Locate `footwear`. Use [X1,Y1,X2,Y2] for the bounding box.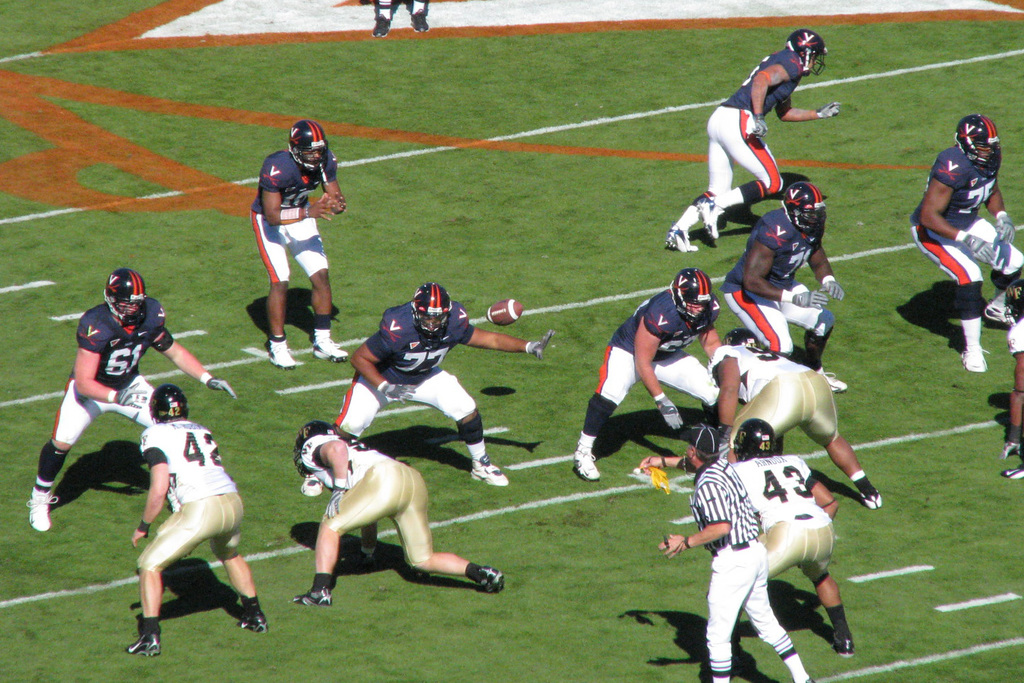
[472,458,509,479].
